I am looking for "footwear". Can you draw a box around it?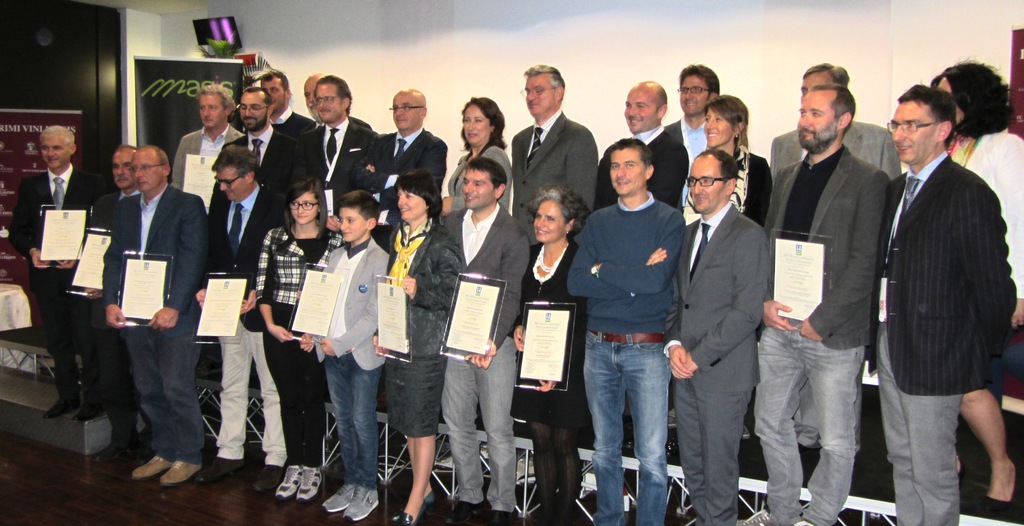
Sure, the bounding box is box(787, 513, 815, 525).
